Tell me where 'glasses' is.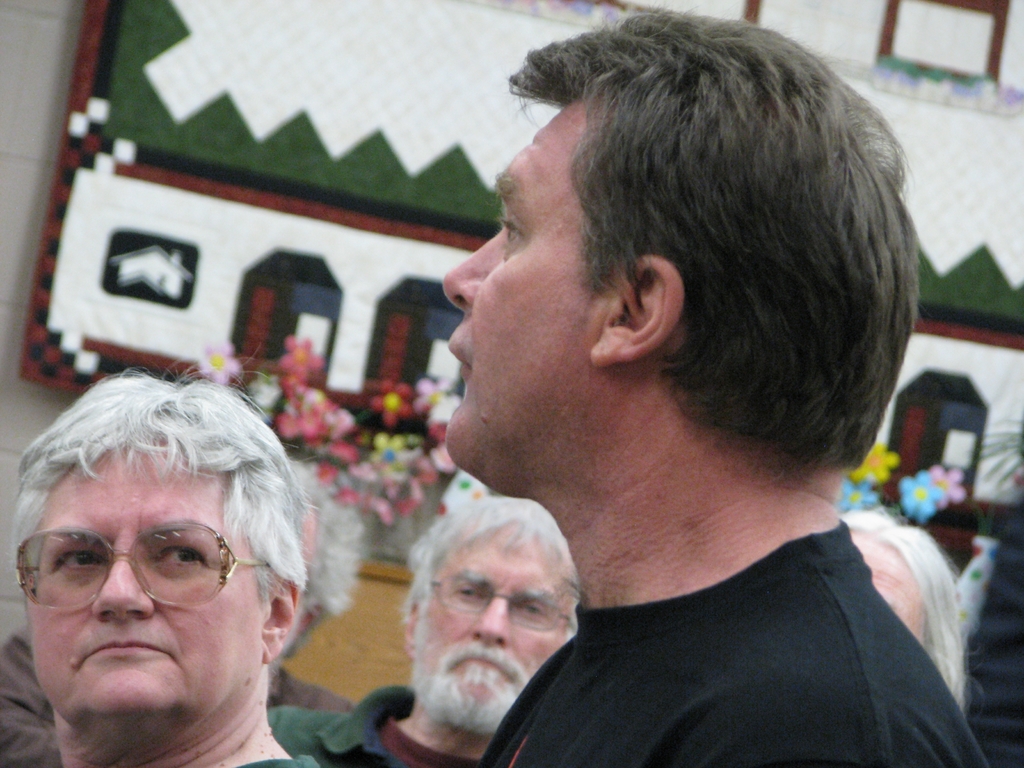
'glasses' is at region(423, 574, 573, 634).
